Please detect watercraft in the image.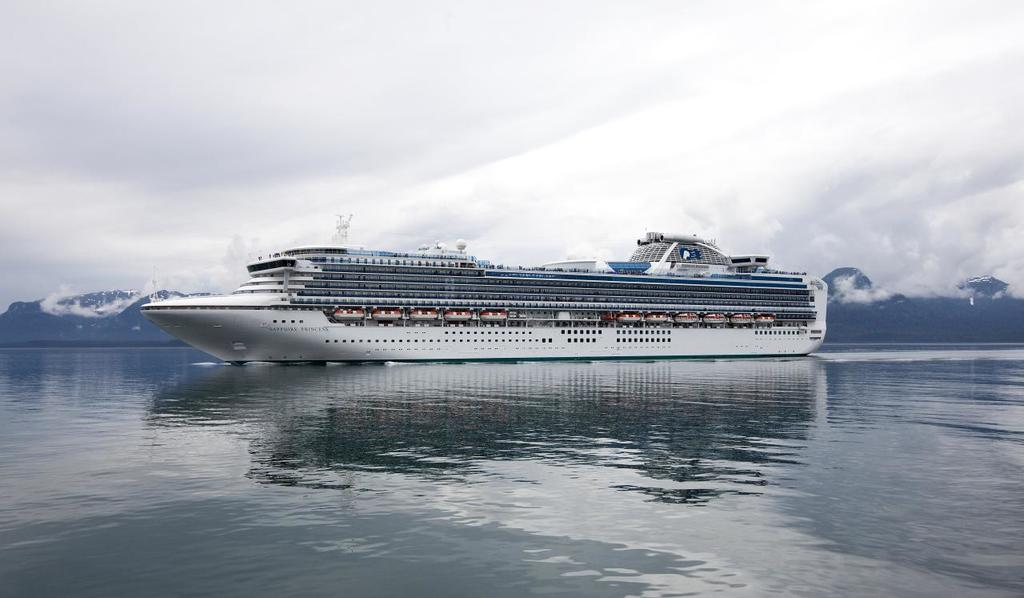
box=[148, 219, 834, 367].
